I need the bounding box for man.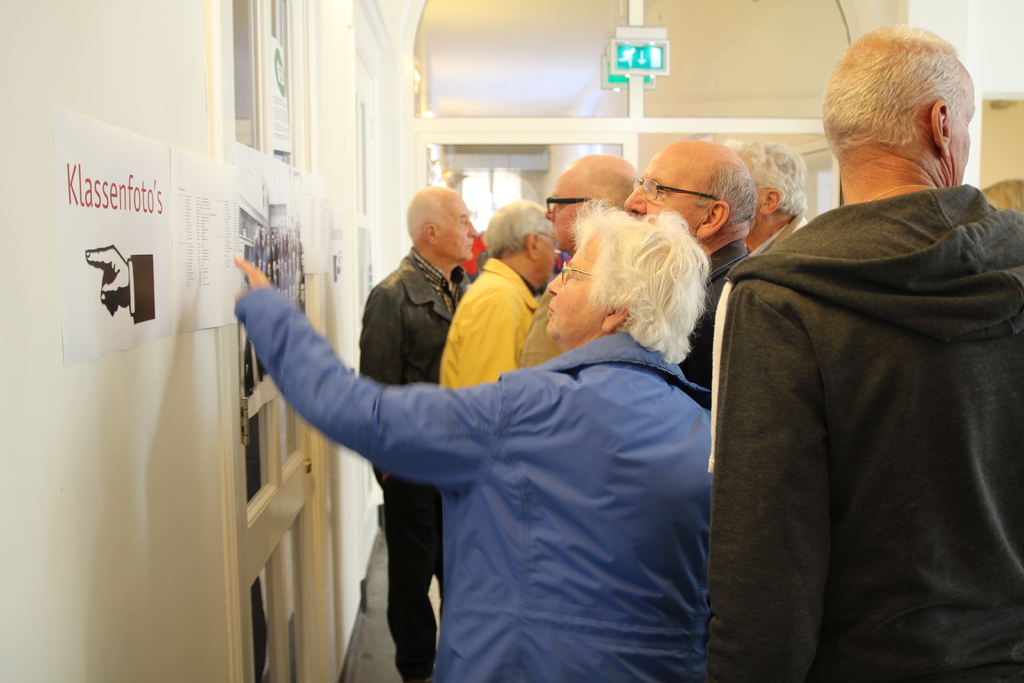
Here it is: <bbox>539, 150, 639, 308</bbox>.
